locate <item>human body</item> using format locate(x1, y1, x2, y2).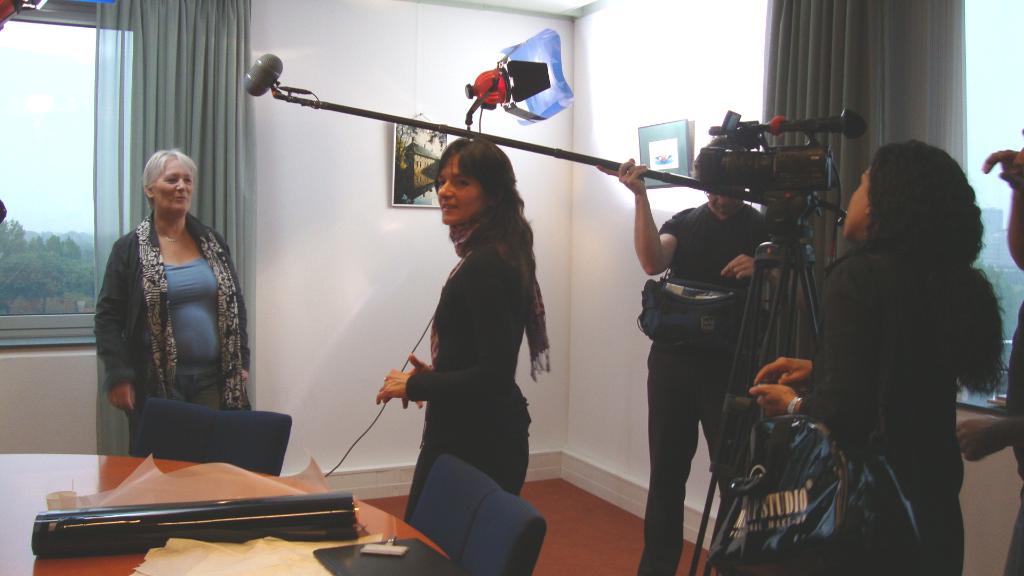
locate(592, 156, 806, 575).
